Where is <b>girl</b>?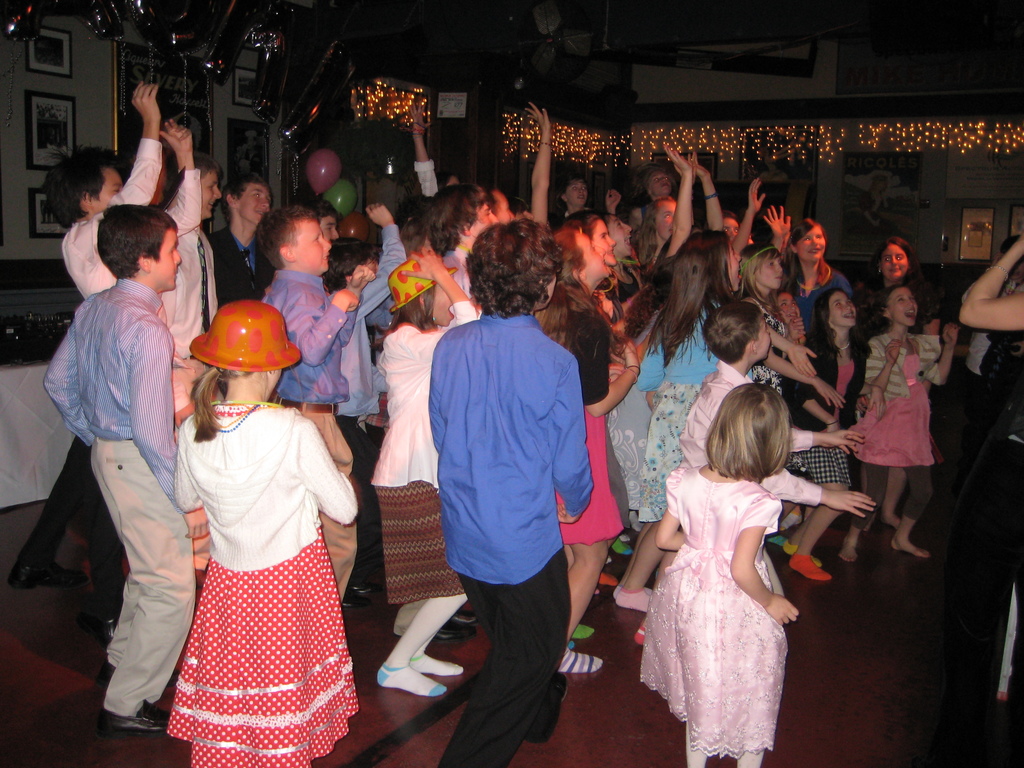
[left=646, top=140, right=726, bottom=347].
